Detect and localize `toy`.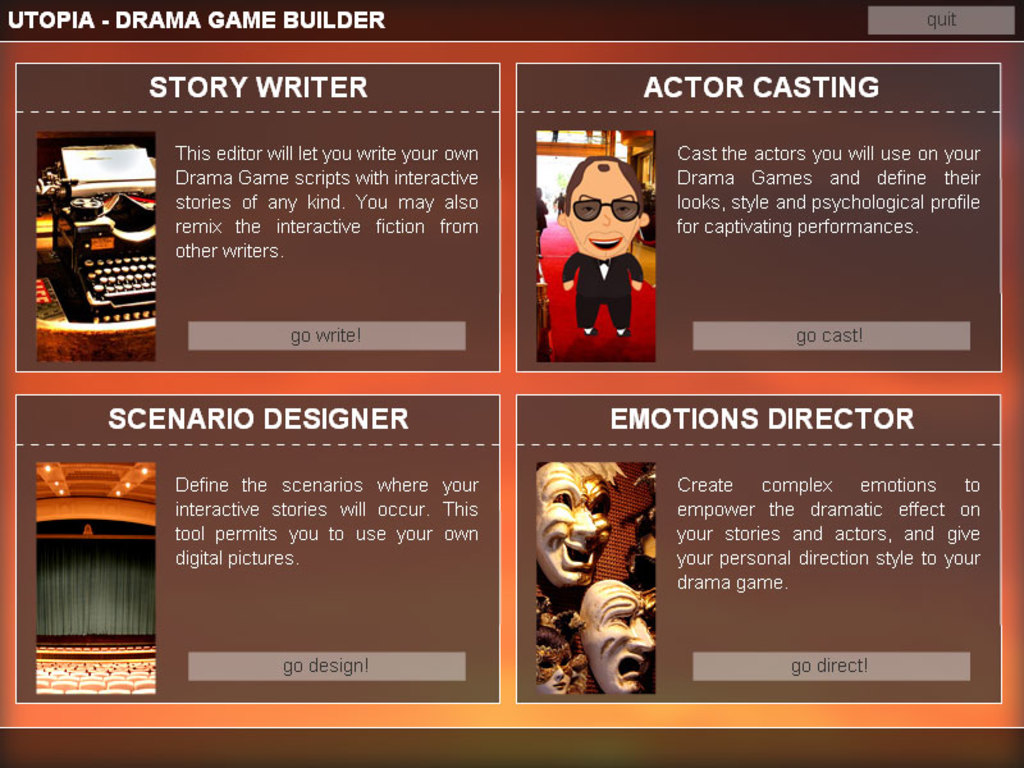
Localized at bbox=(556, 156, 655, 348).
